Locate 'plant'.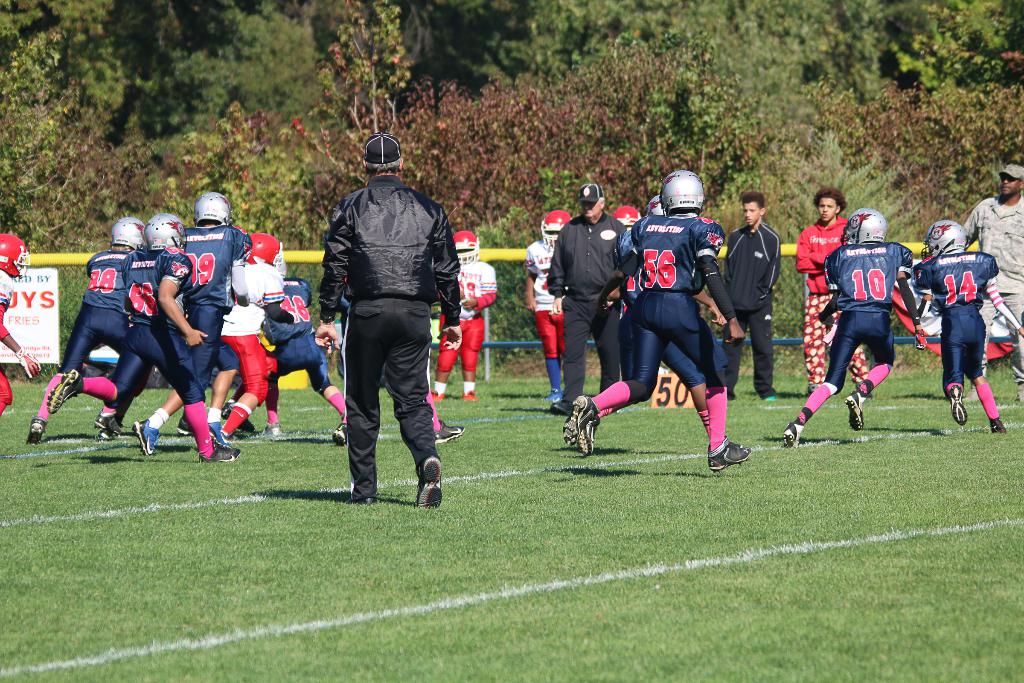
Bounding box: locate(748, 126, 934, 373).
